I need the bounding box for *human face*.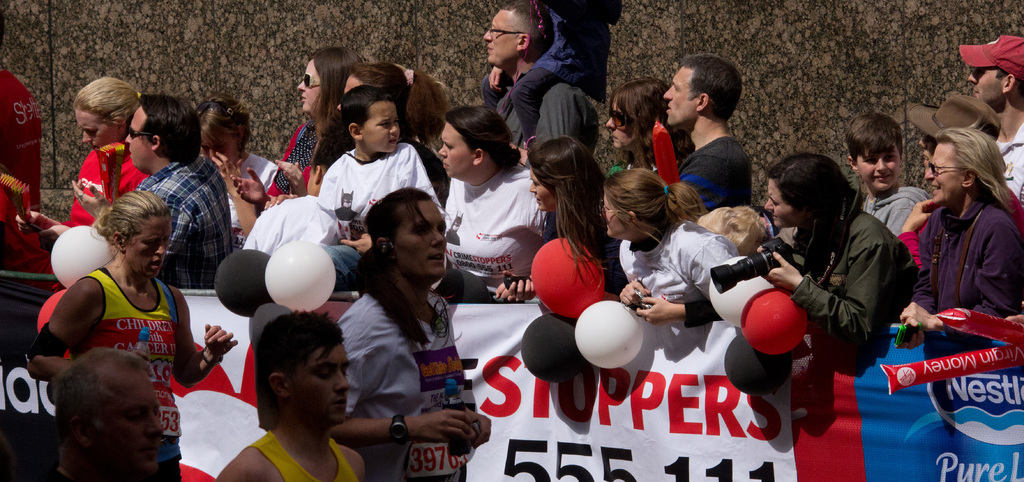
Here it is: box=[438, 120, 472, 178].
